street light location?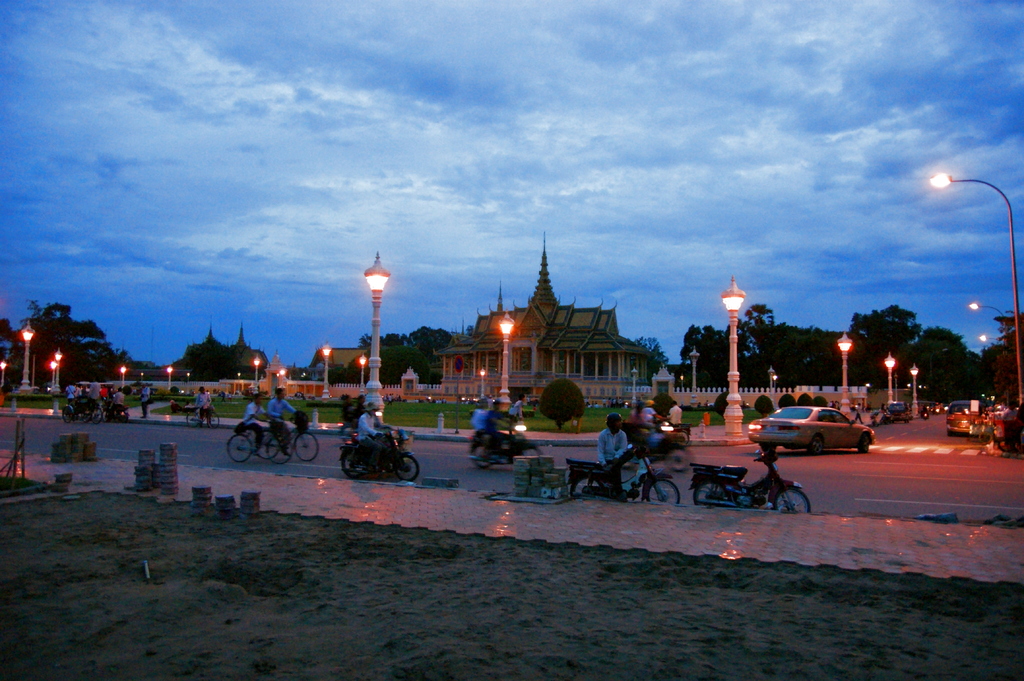
<region>497, 308, 517, 416</region>
